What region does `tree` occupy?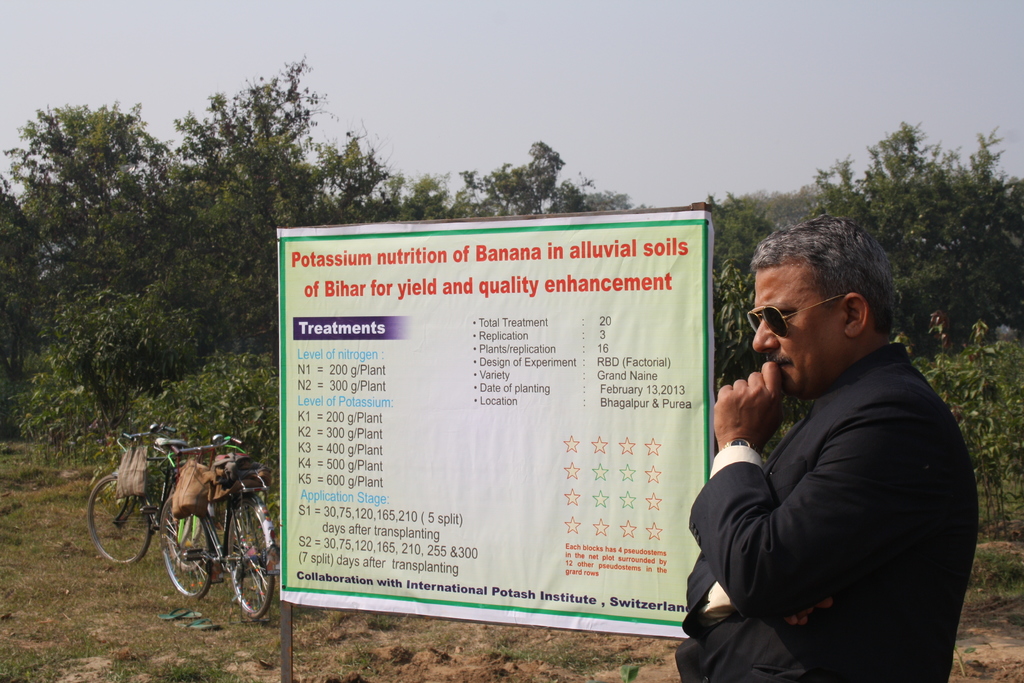
(328, 133, 645, 224).
